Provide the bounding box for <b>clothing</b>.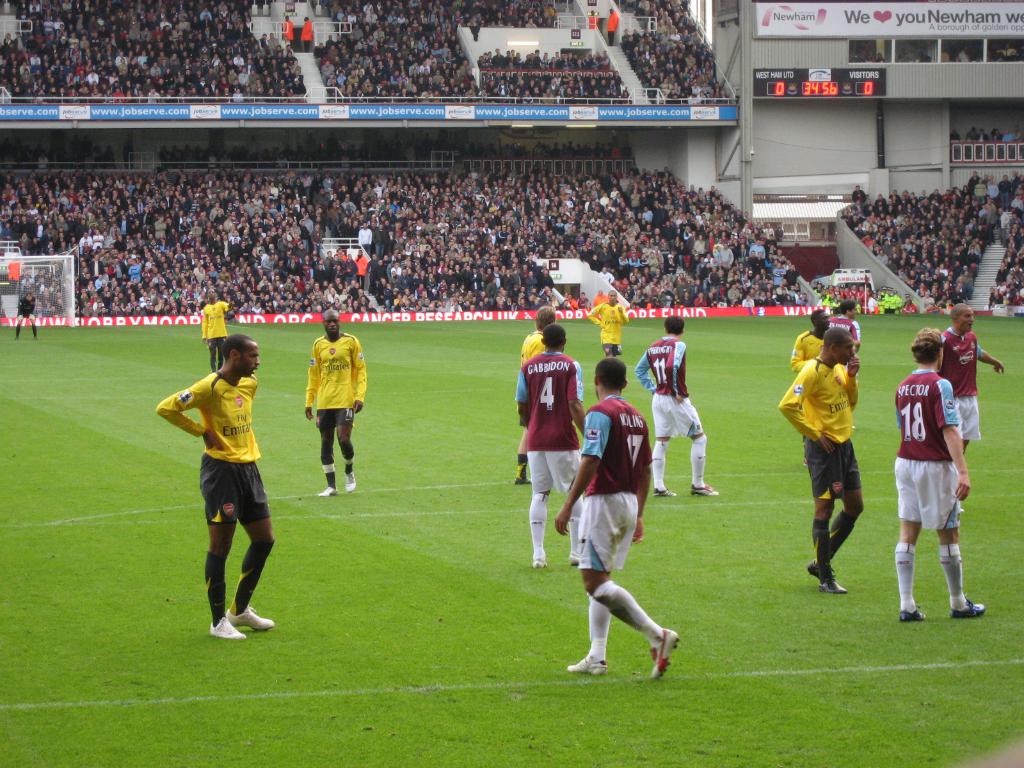
(left=524, top=275, right=538, bottom=287).
